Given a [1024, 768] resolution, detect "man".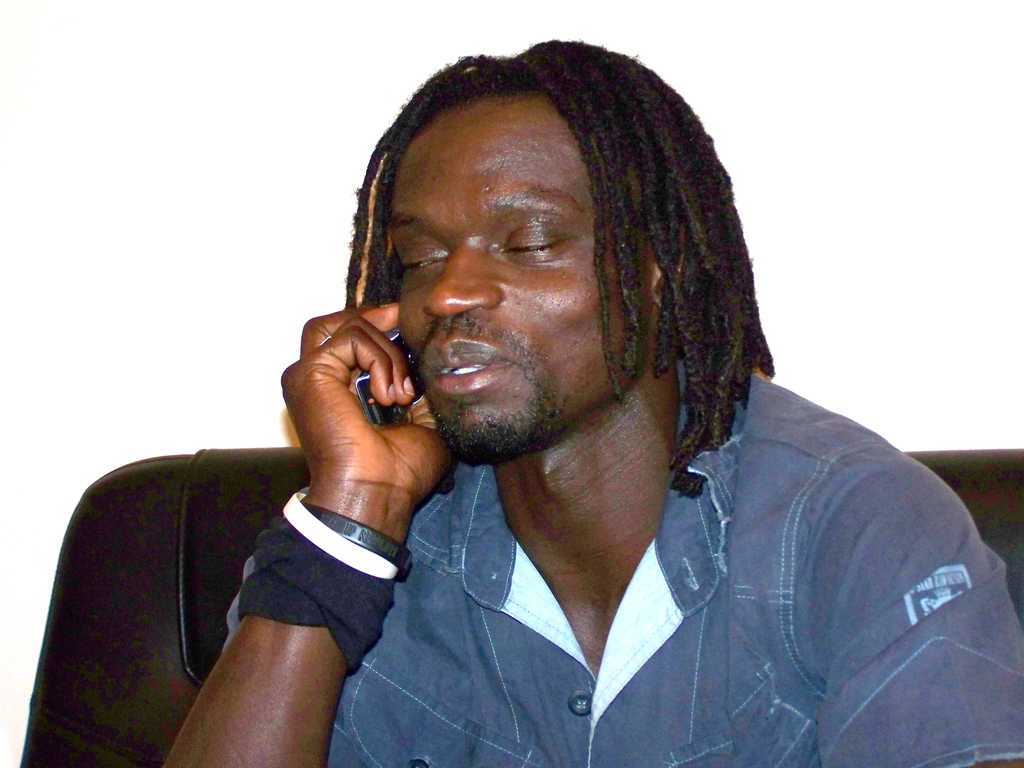
BBox(162, 37, 1023, 767).
